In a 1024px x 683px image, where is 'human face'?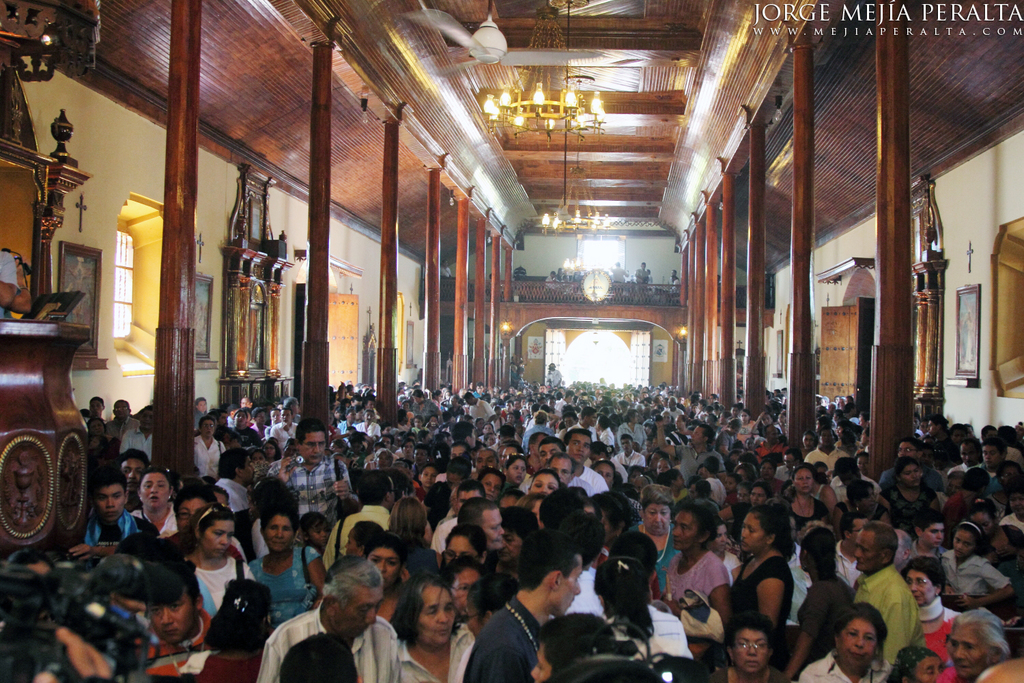
[x1=271, y1=408, x2=281, y2=424].
